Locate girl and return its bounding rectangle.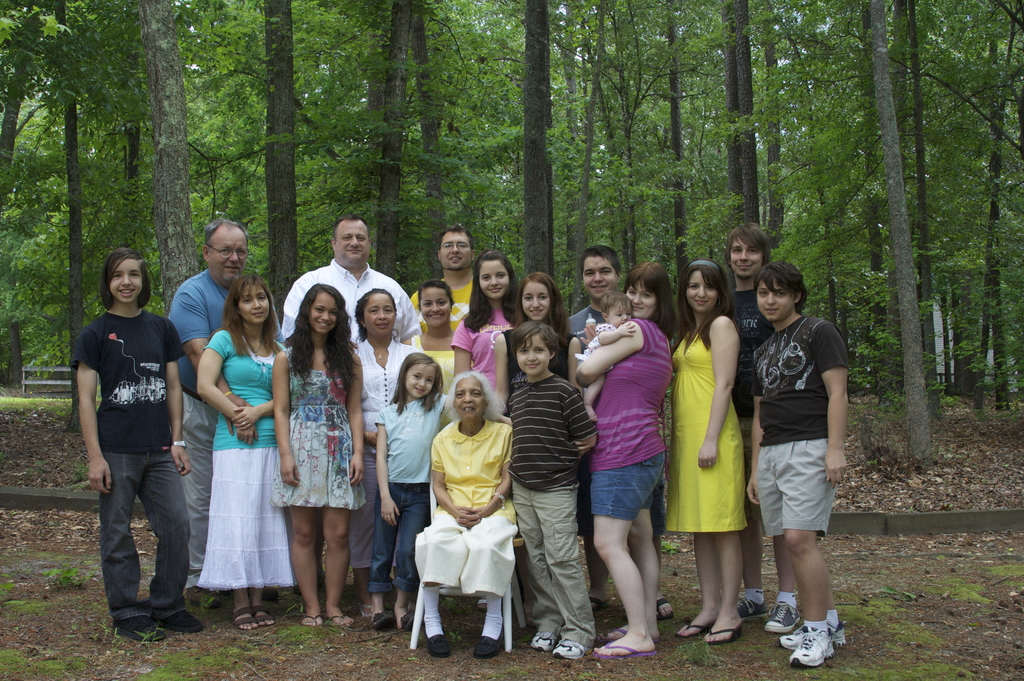
rect(496, 275, 588, 416).
